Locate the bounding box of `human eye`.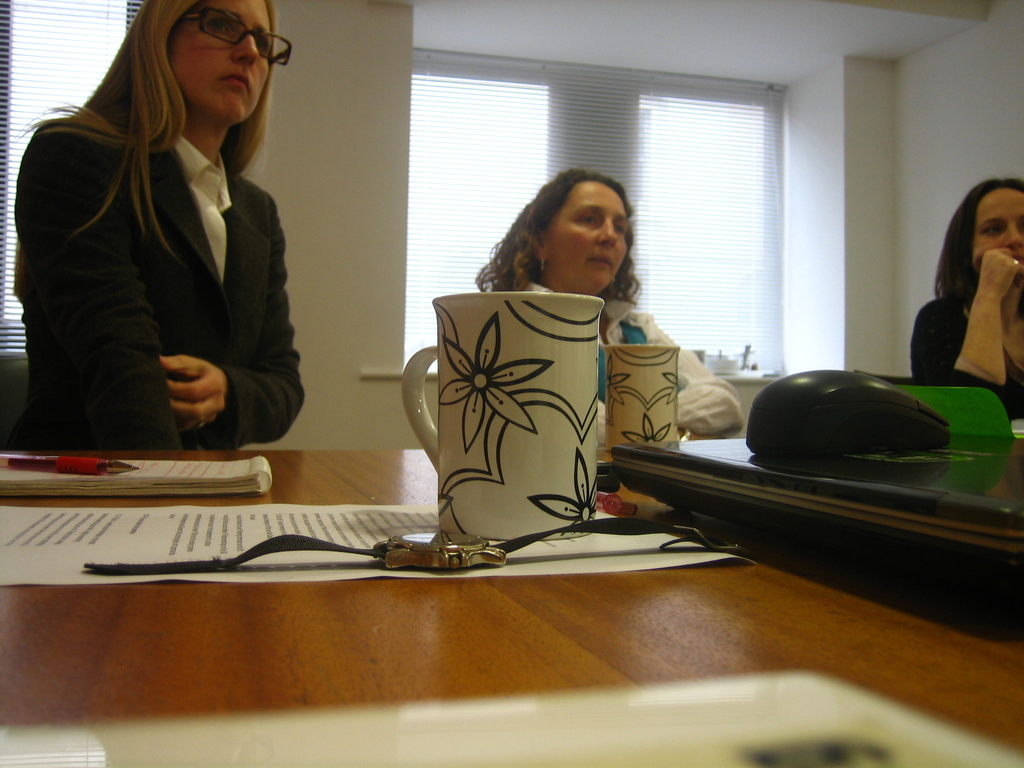
Bounding box: locate(573, 212, 607, 227).
